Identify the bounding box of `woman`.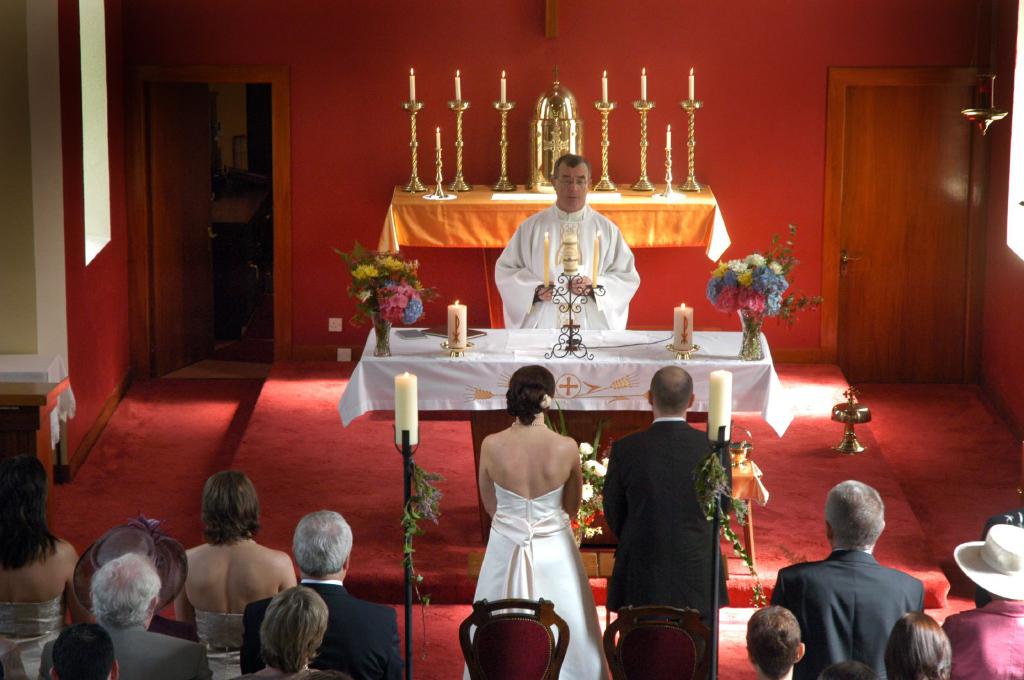
(left=0, top=459, right=94, bottom=679).
